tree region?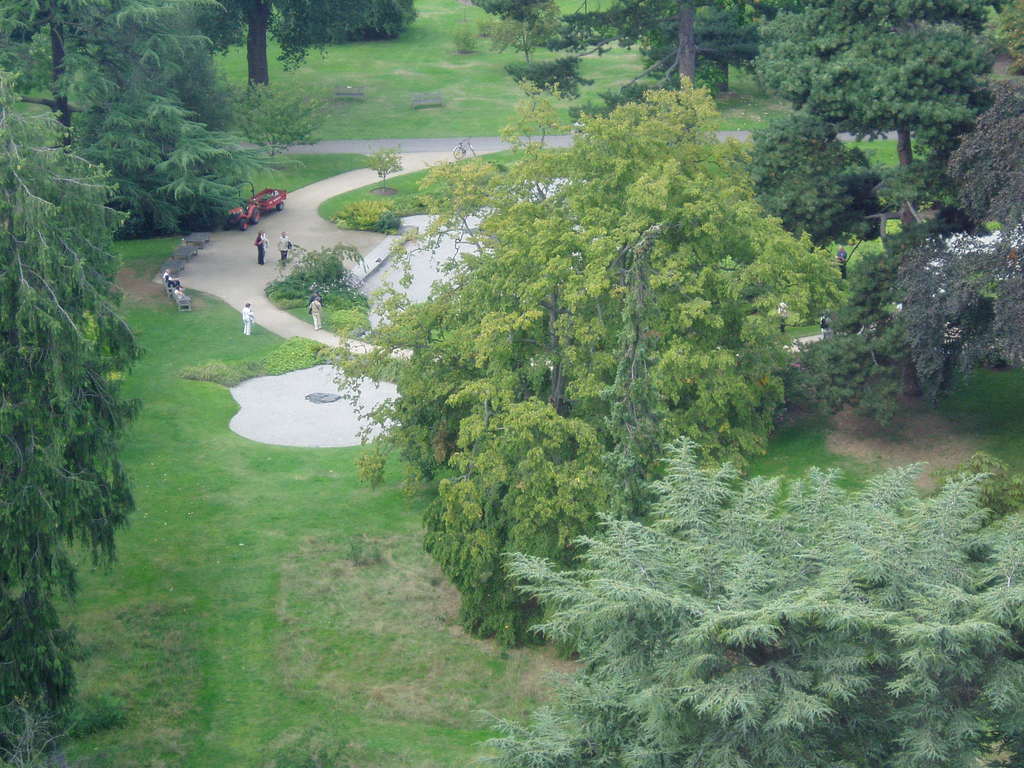
select_region(885, 90, 1023, 412)
